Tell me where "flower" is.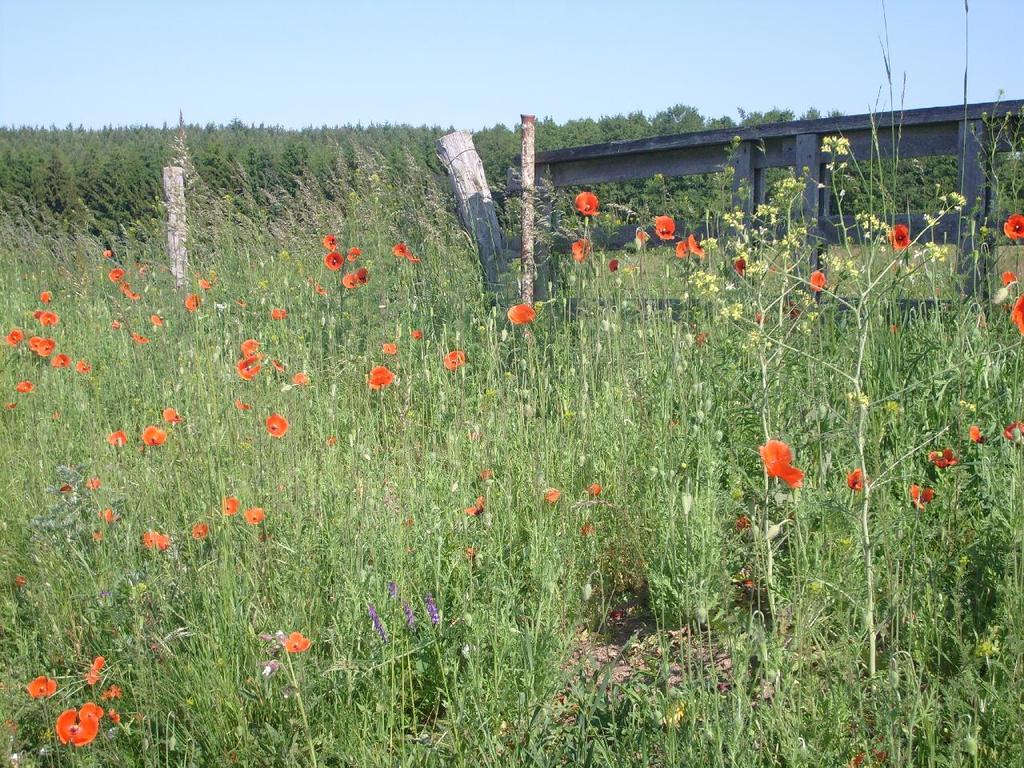
"flower" is at <bbox>9, 328, 26, 346</bbox>.
